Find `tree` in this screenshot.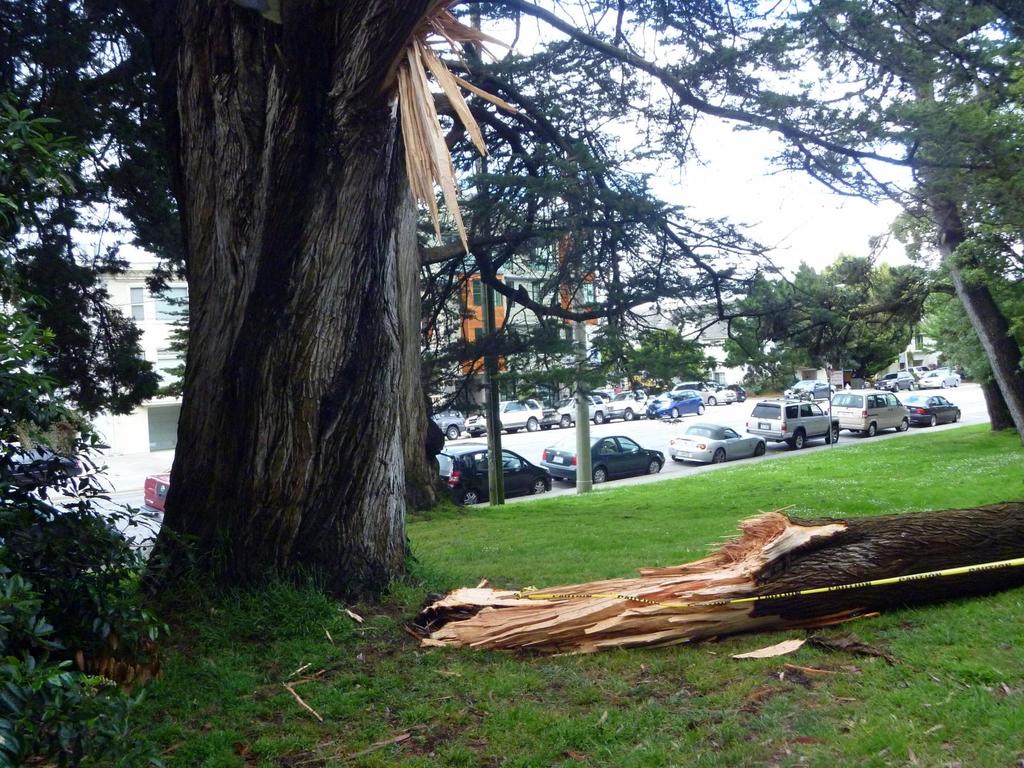
The bounding box for `tree` is l=403, t=0, r=809, b=508.
